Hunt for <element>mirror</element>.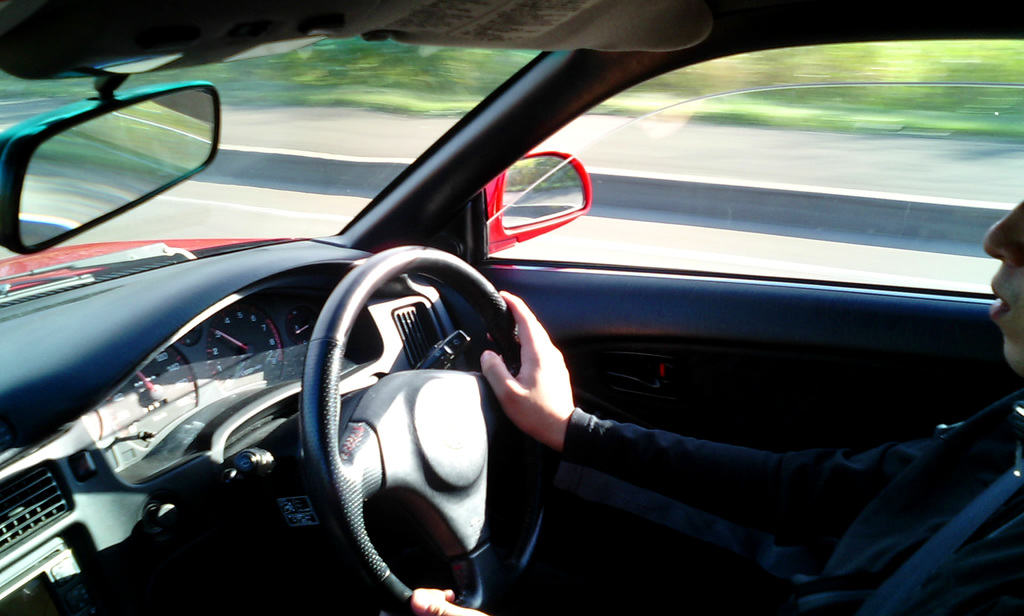
Hunted down at l=503, t=157, r=584, b=228.
